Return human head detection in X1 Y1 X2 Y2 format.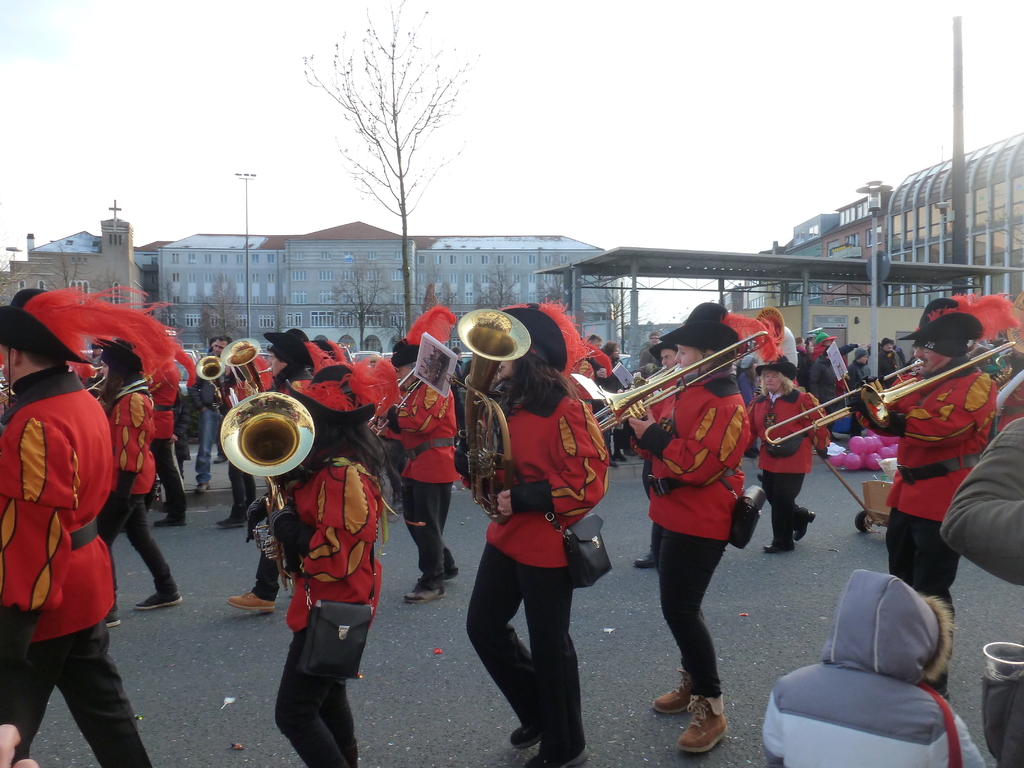
264 327 330 378.
